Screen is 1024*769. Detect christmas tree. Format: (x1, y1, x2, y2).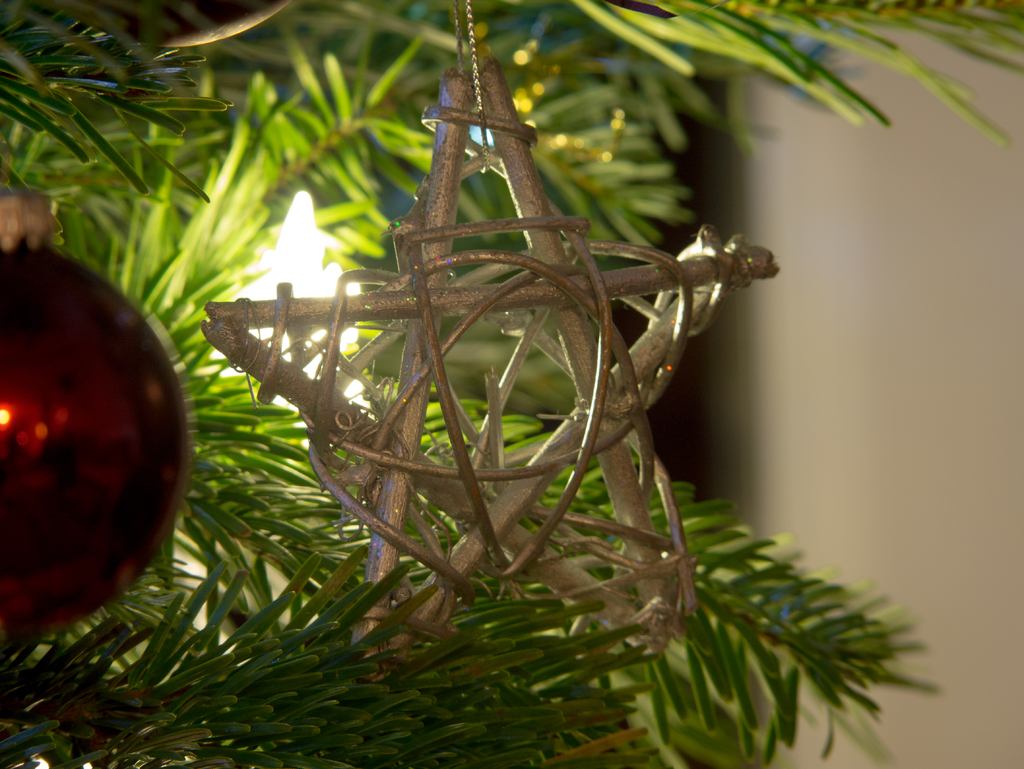
(0, 0, 1023, 768).
